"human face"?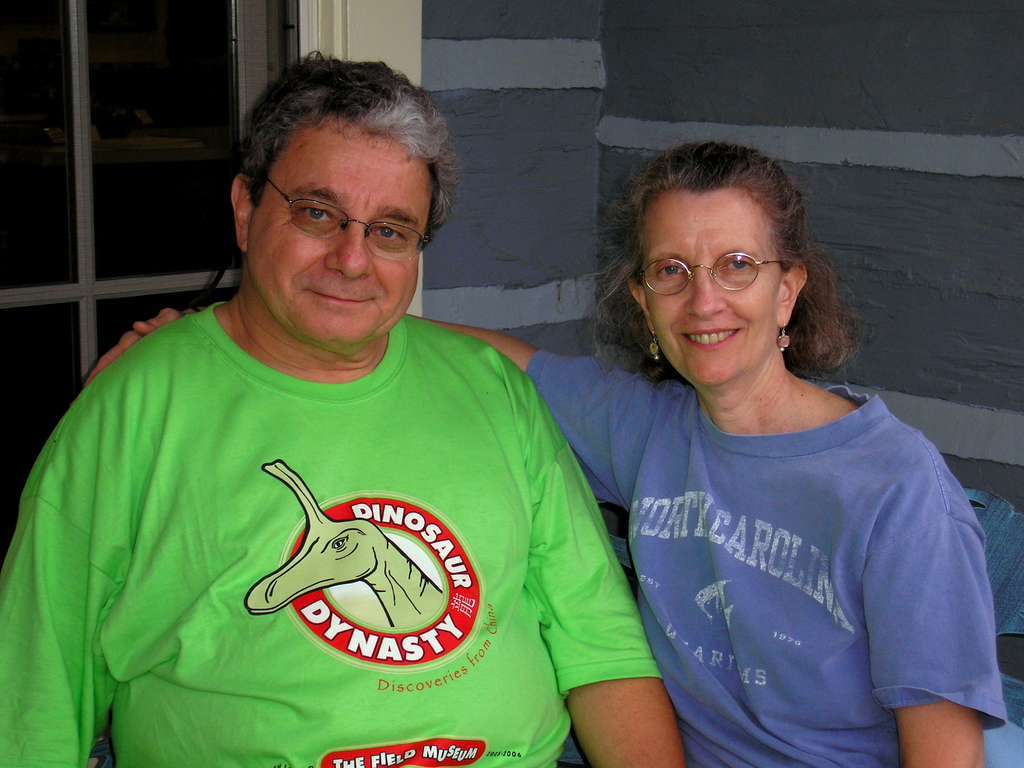
box(636, 186, 782, 383)
